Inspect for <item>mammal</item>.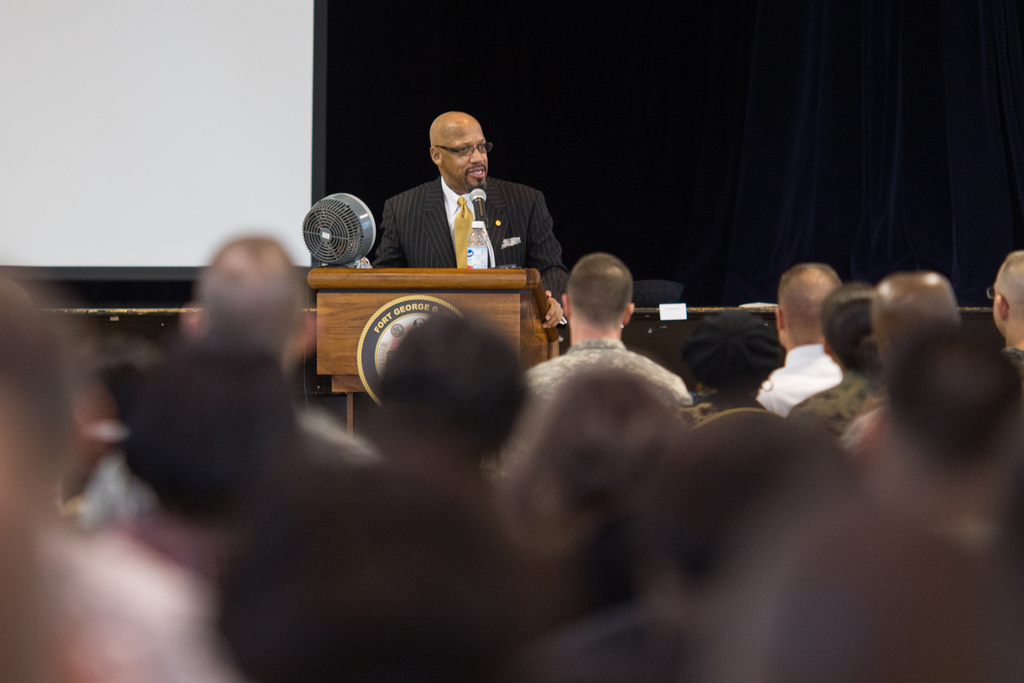
Inspection: Rect(142, 330, 348, 583).
